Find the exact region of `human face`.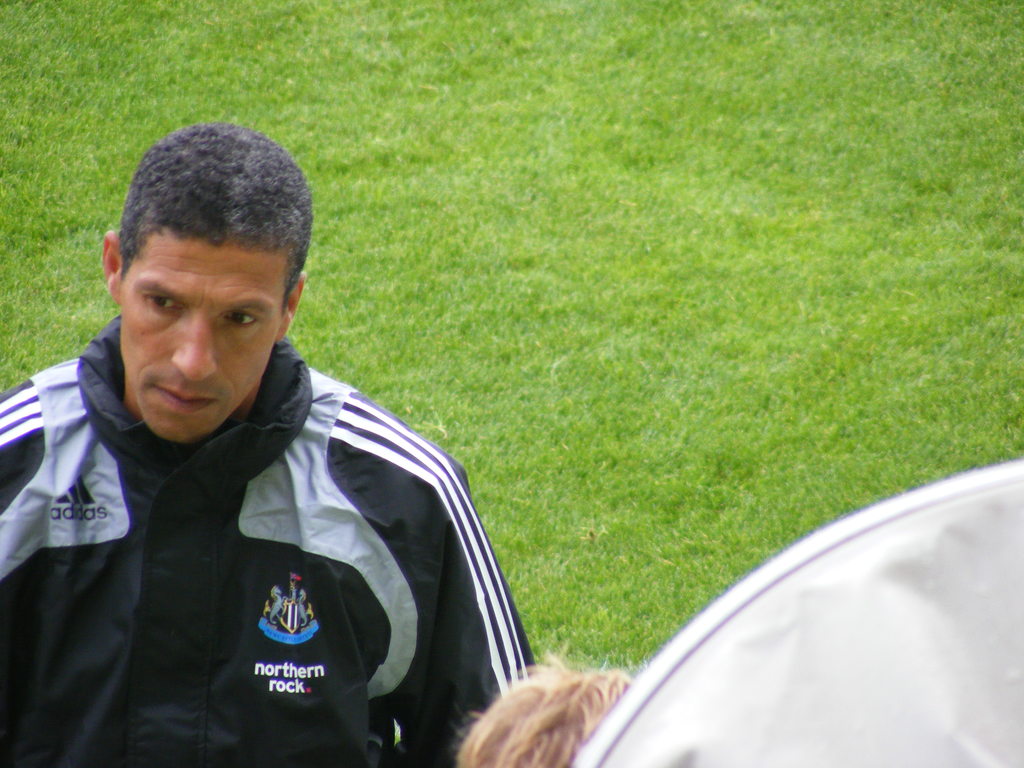
Exact region: 120 234 303 437.
